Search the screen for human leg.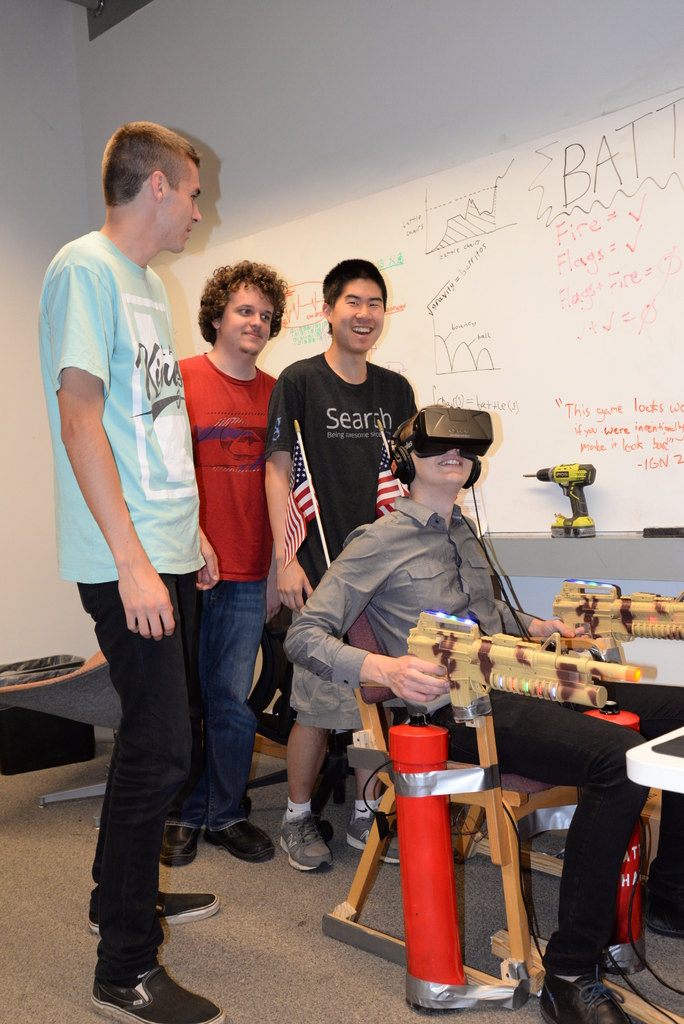
Found at crop(106, 633, 218, 922).
